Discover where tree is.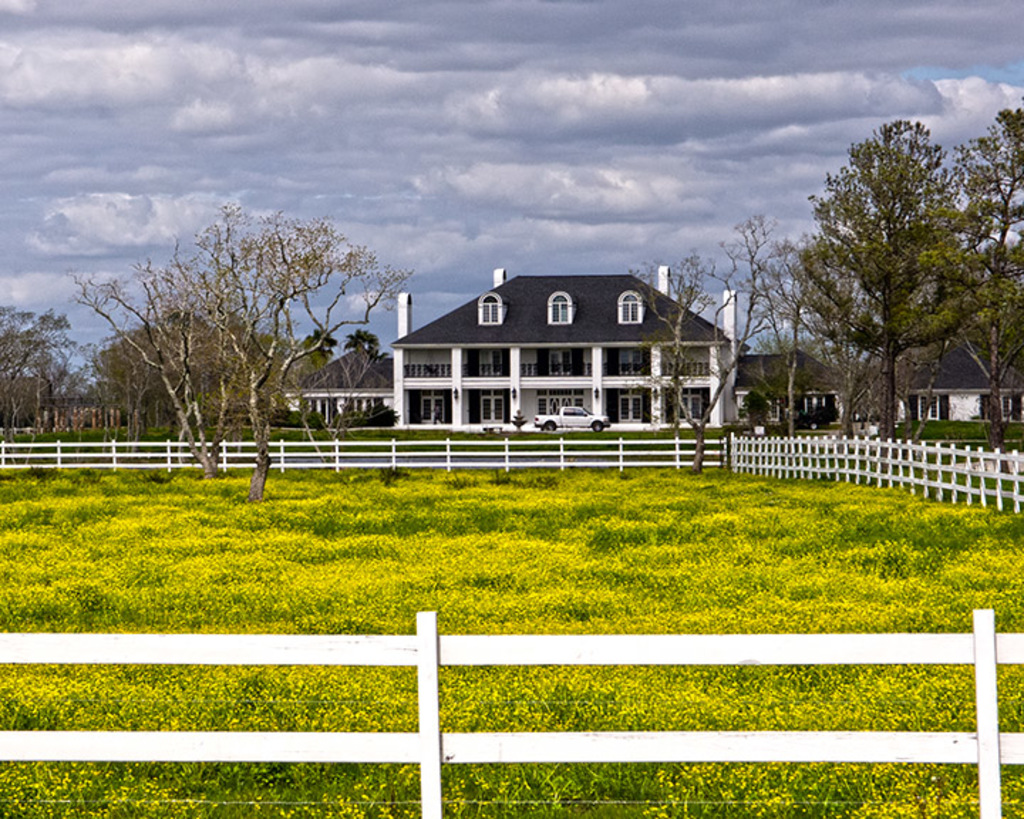
Discovered at detection(181, 193, 417, 505).
